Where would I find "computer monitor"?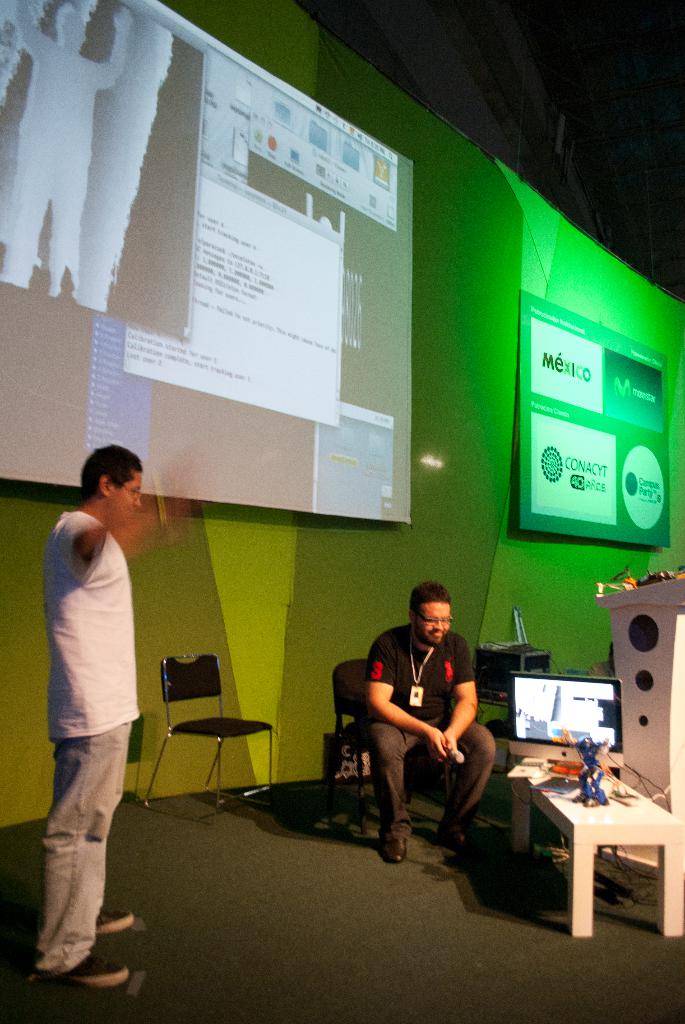
At select_region(510, 669, 622, 769).
